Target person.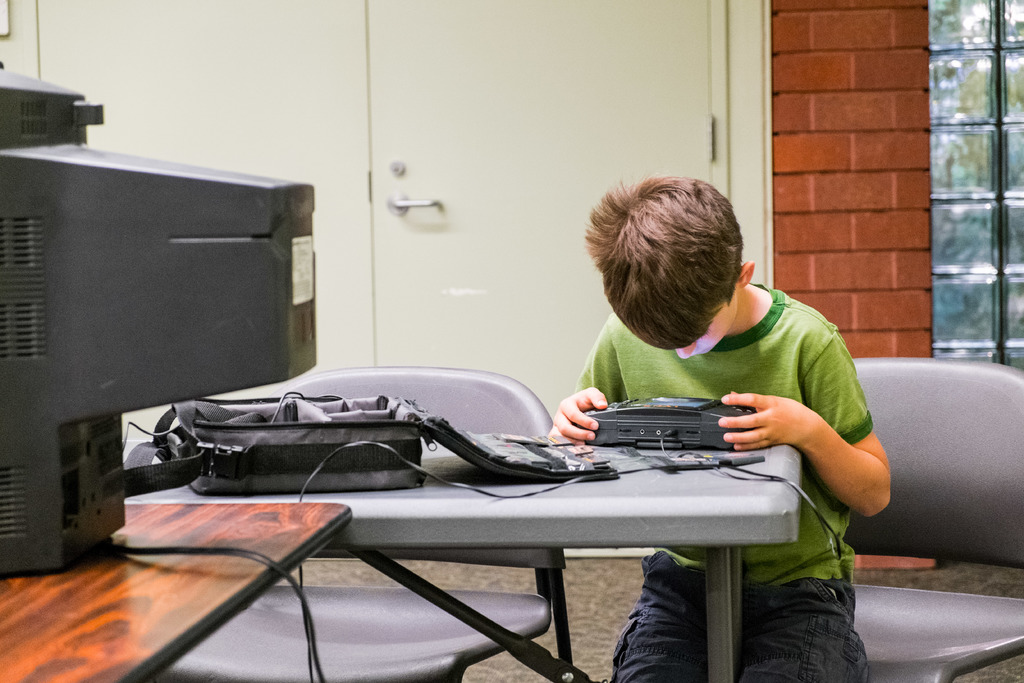
Target region: x1=546, y1=183, x2=890, y2=682.
